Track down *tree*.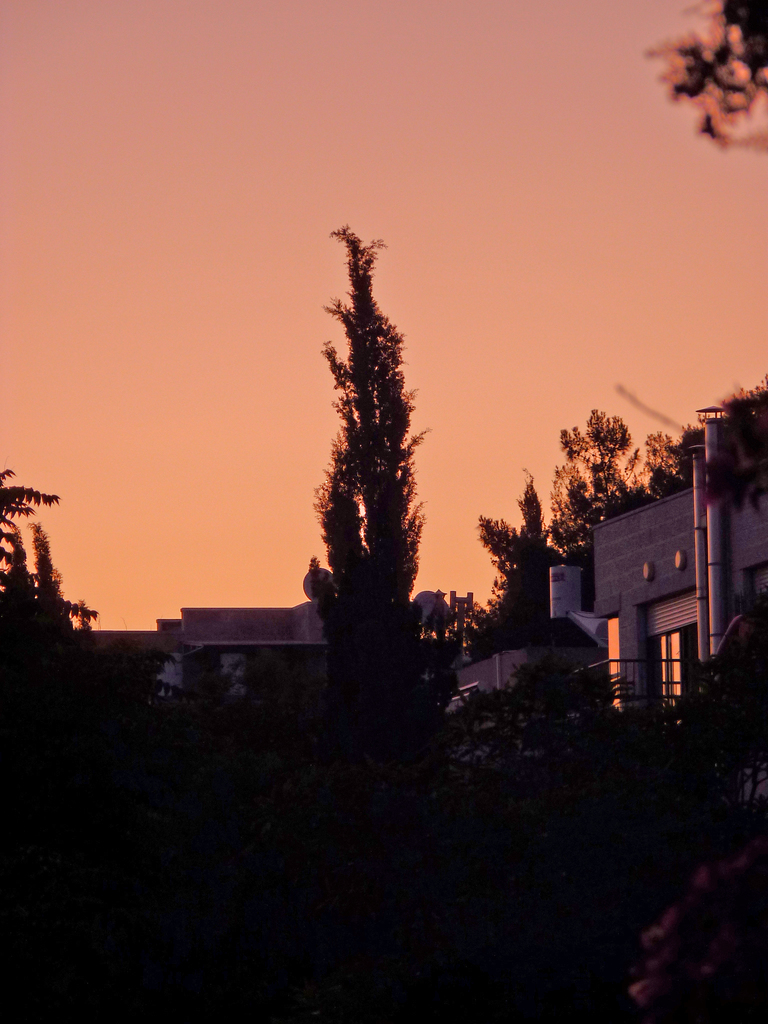
Tracked to (456, 474, 586, 659).
